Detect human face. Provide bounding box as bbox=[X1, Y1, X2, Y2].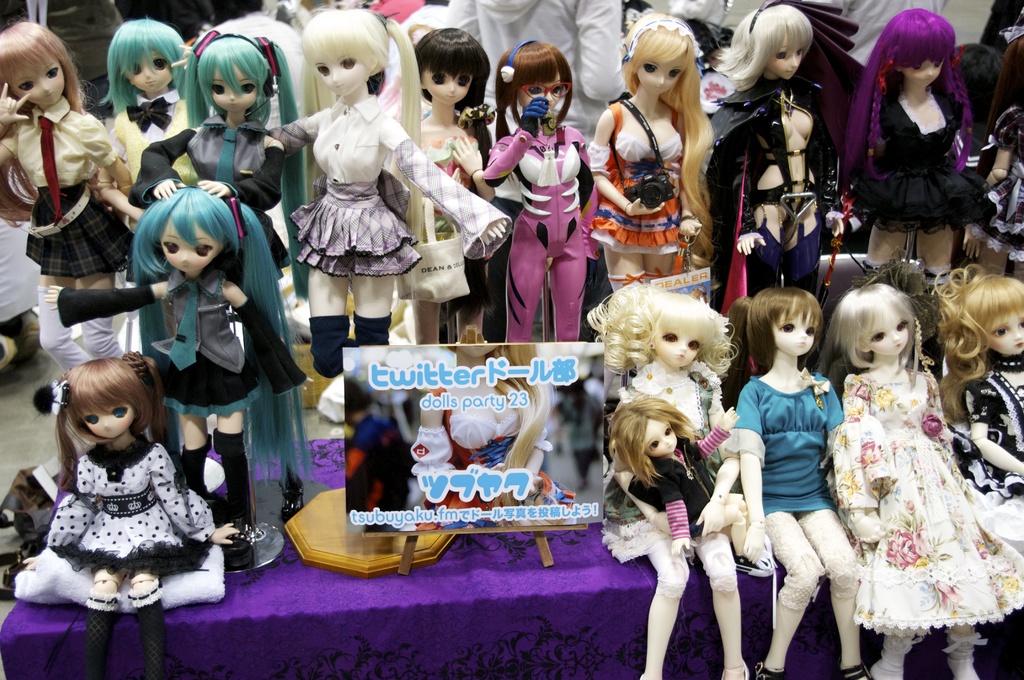
bbox=[516, 65, 561, 114].
